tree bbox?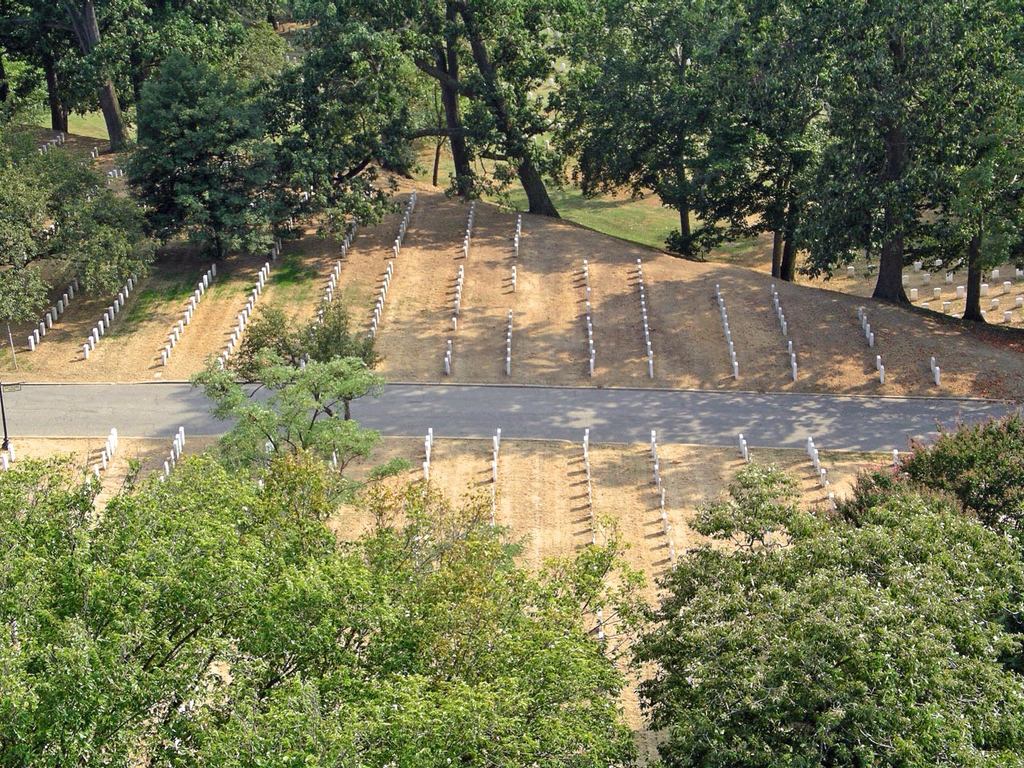
detection(216, 261, 369, 474)
